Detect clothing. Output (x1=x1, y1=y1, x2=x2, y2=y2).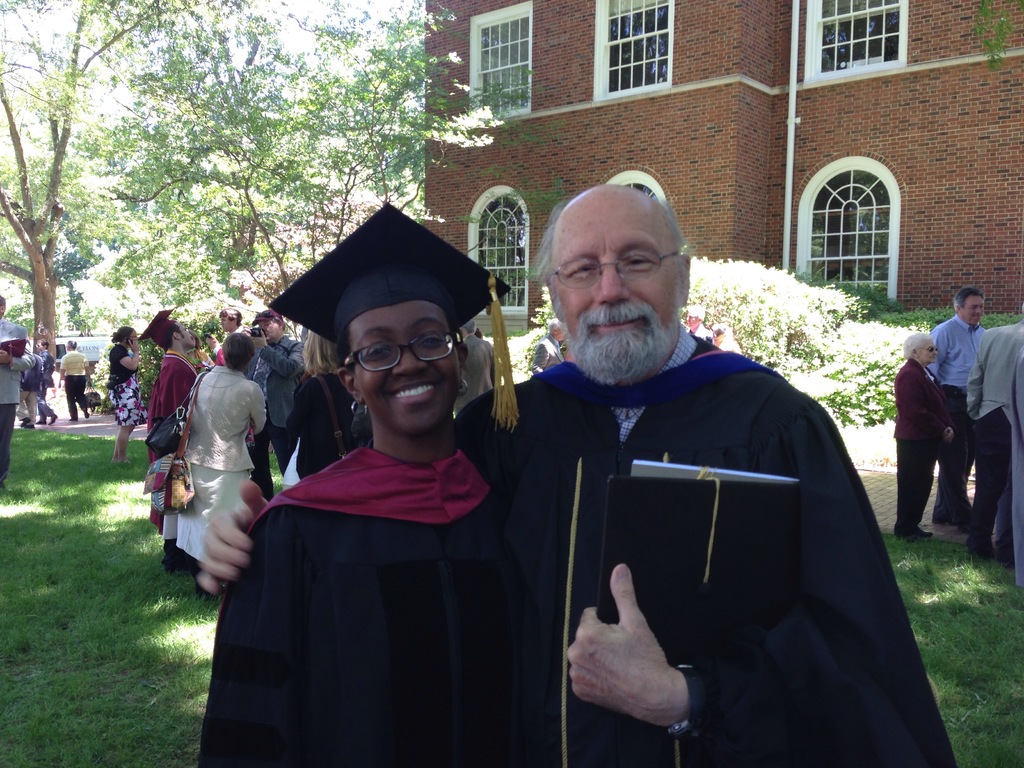
(x1=452, y1=328, x2=953, y2=767).
